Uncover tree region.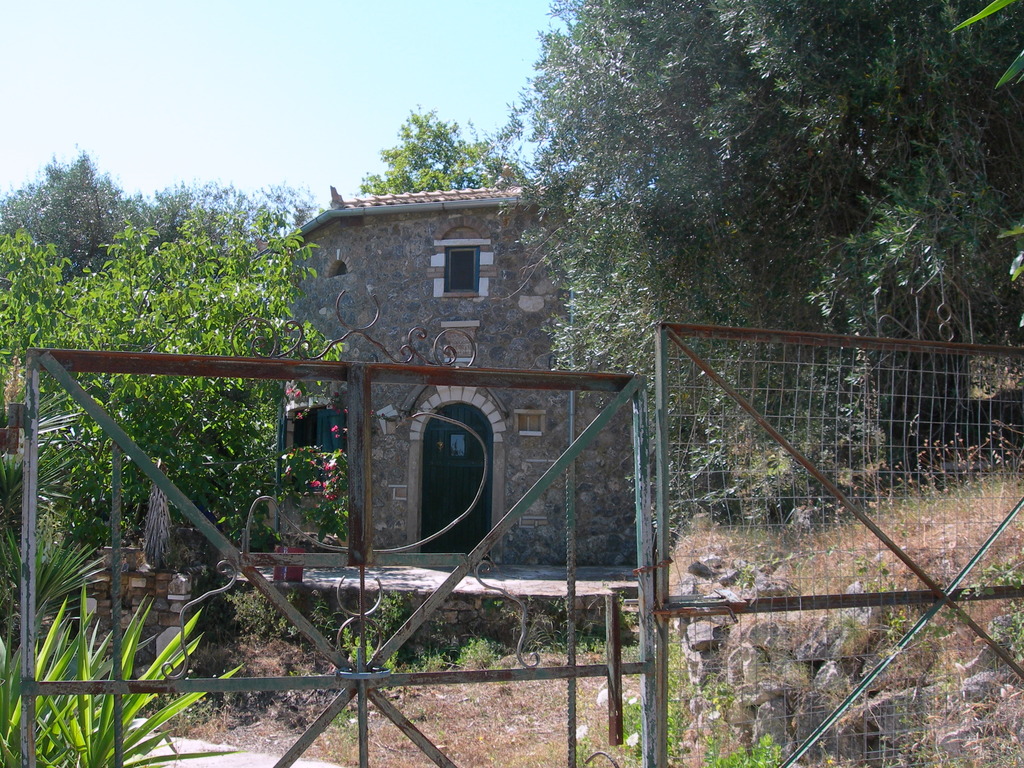
Uncovered: 0:140:374:607.
